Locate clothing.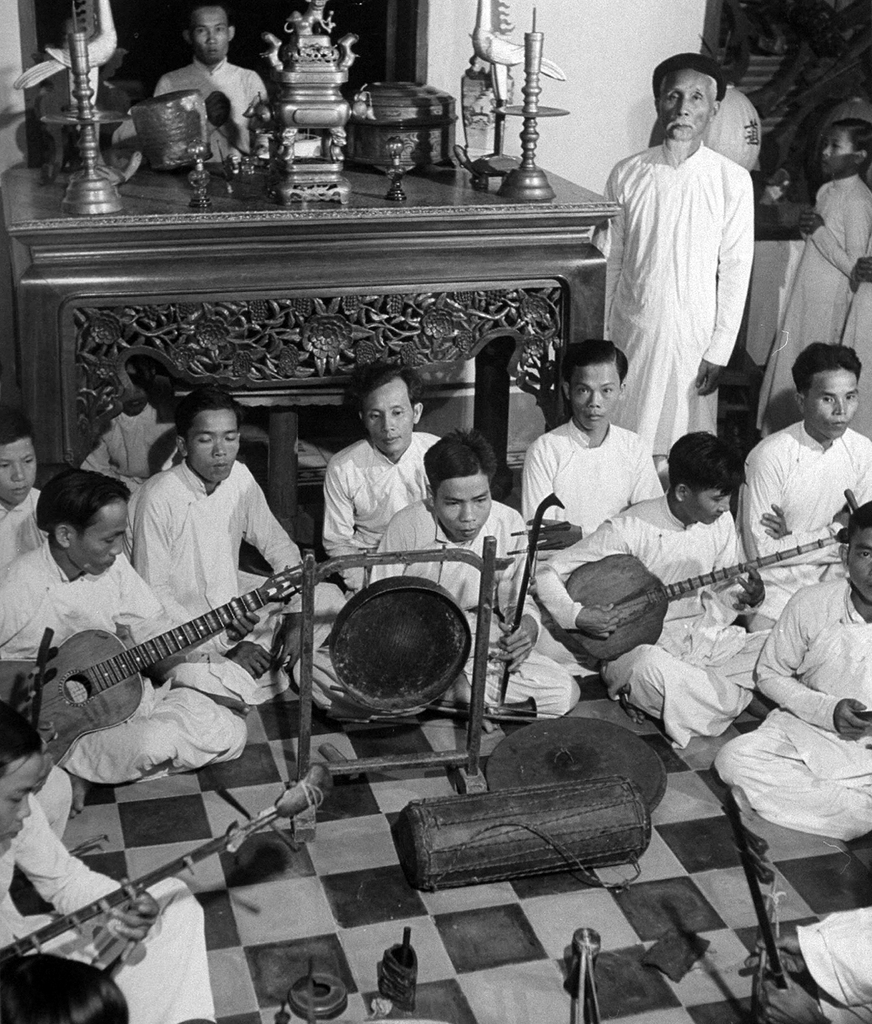
Bounding box: [x1=740, y1=431, x2=871, y2=563].
